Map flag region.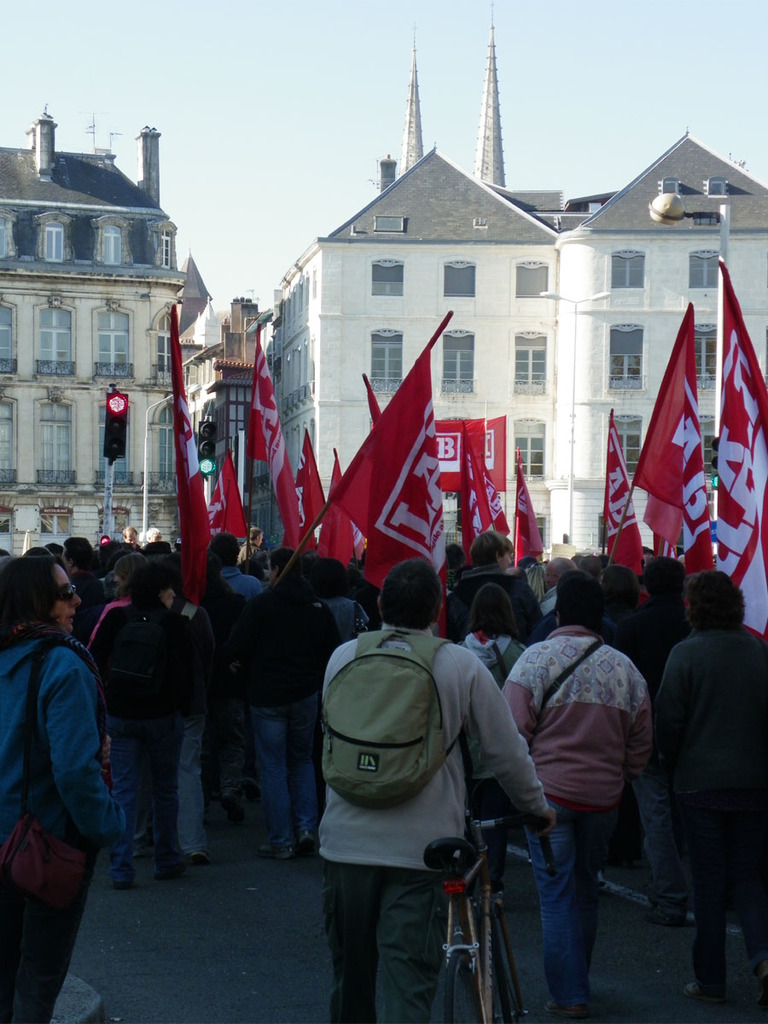
Mapped to pyautogui.locateOnScreen(637, 487, 682, 565).
